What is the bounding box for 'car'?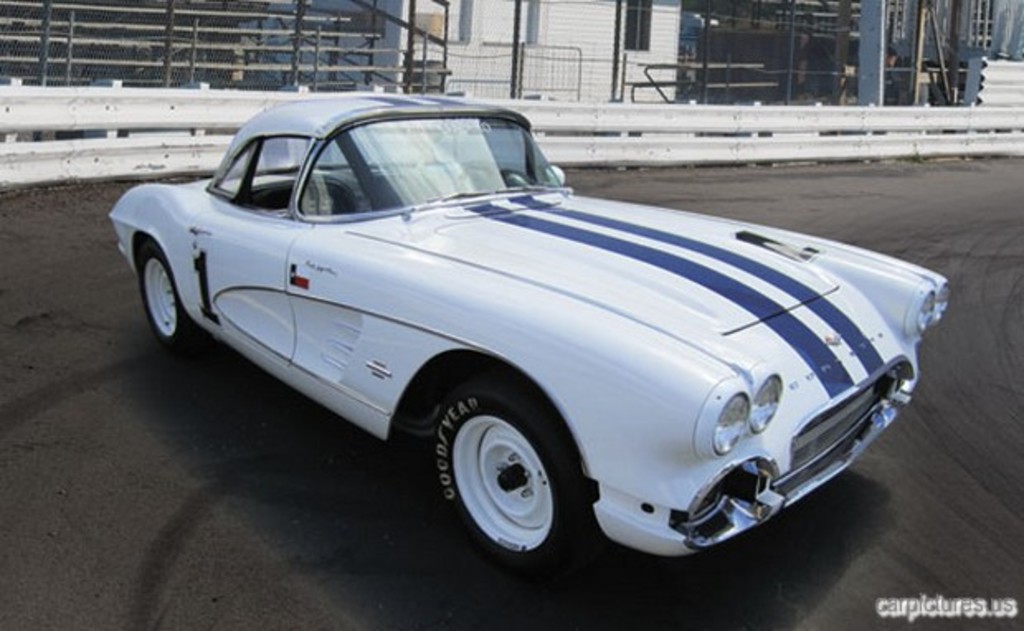
x1=102, y1=96, x2=955, y2=580.
